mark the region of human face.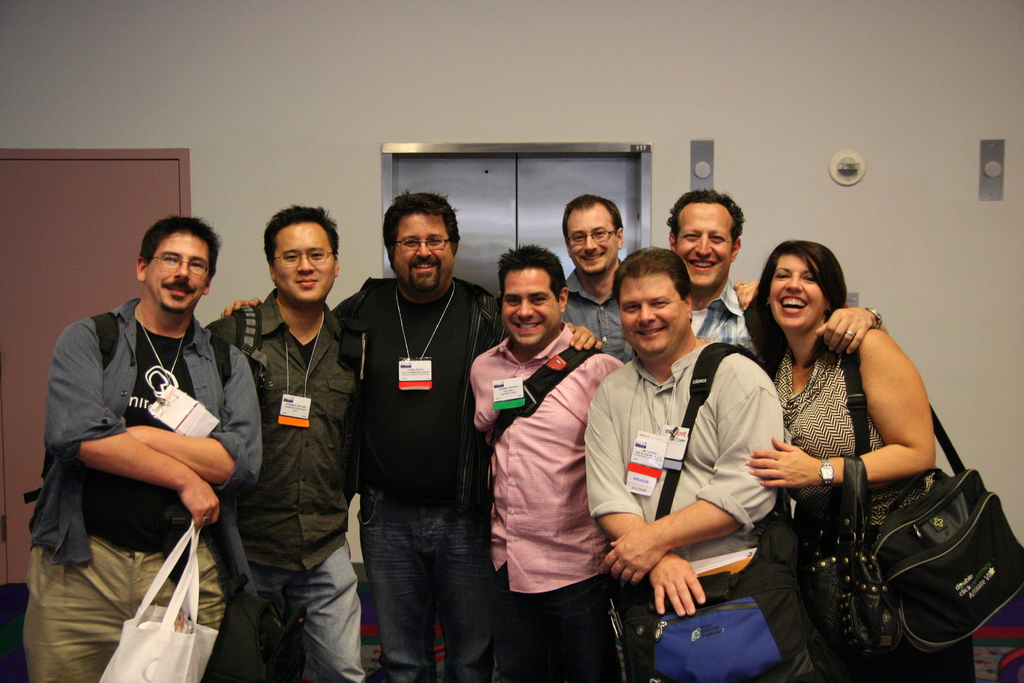
Region: box=[565, 202, 623, 270].
